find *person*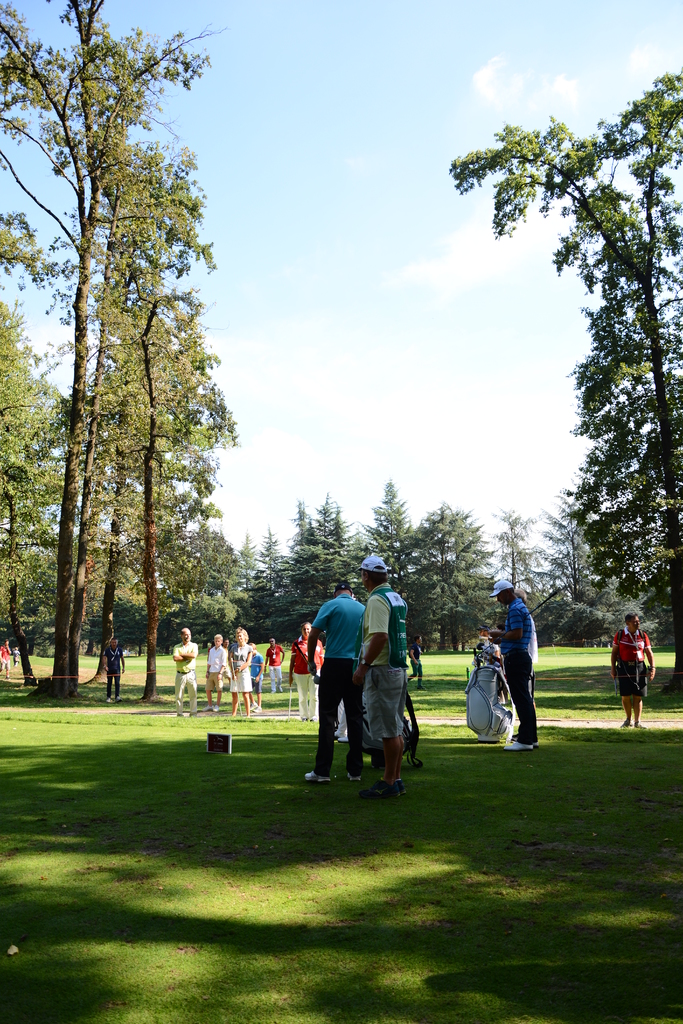
206/633/229/708
